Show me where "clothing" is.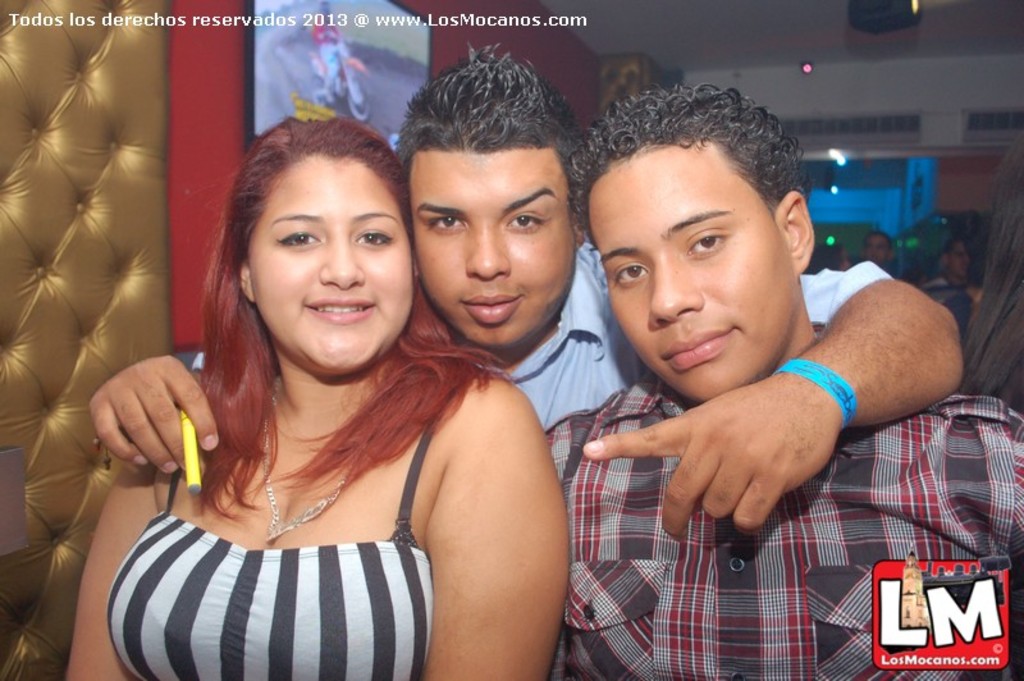
"clothing" is at 547 314 1023 680.
